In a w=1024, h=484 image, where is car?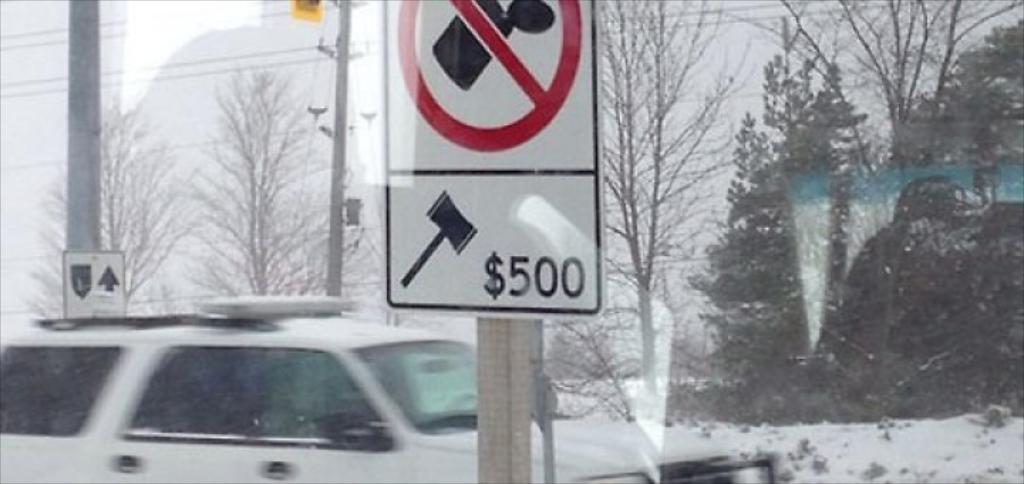
bbox=[0, 298, 668, 483].
